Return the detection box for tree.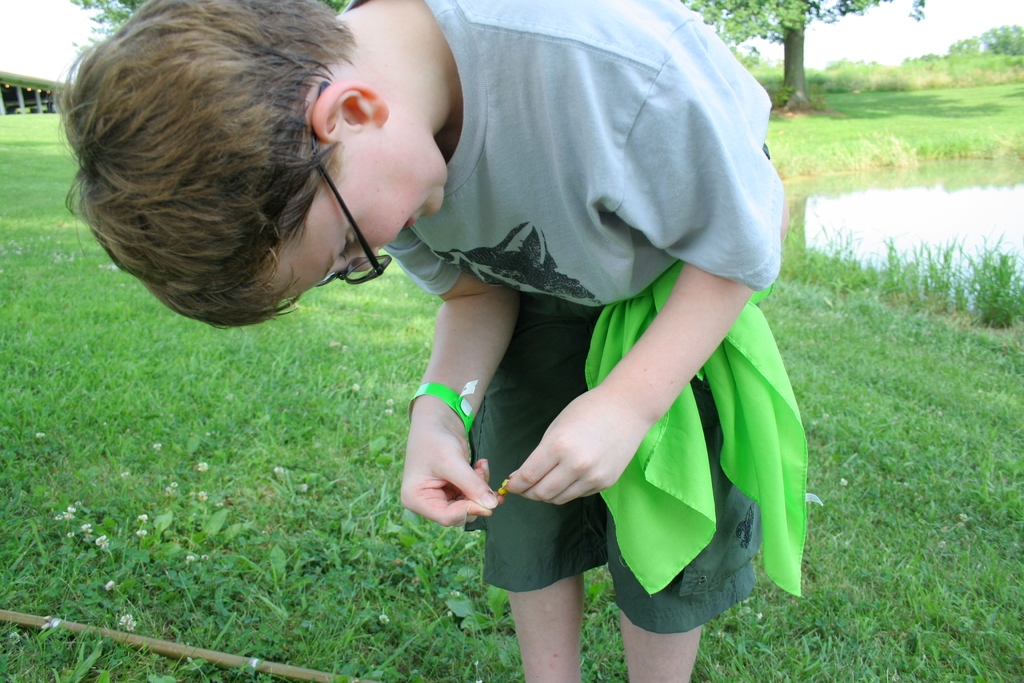
[left=671, top=0, right=920, bottom=112].
